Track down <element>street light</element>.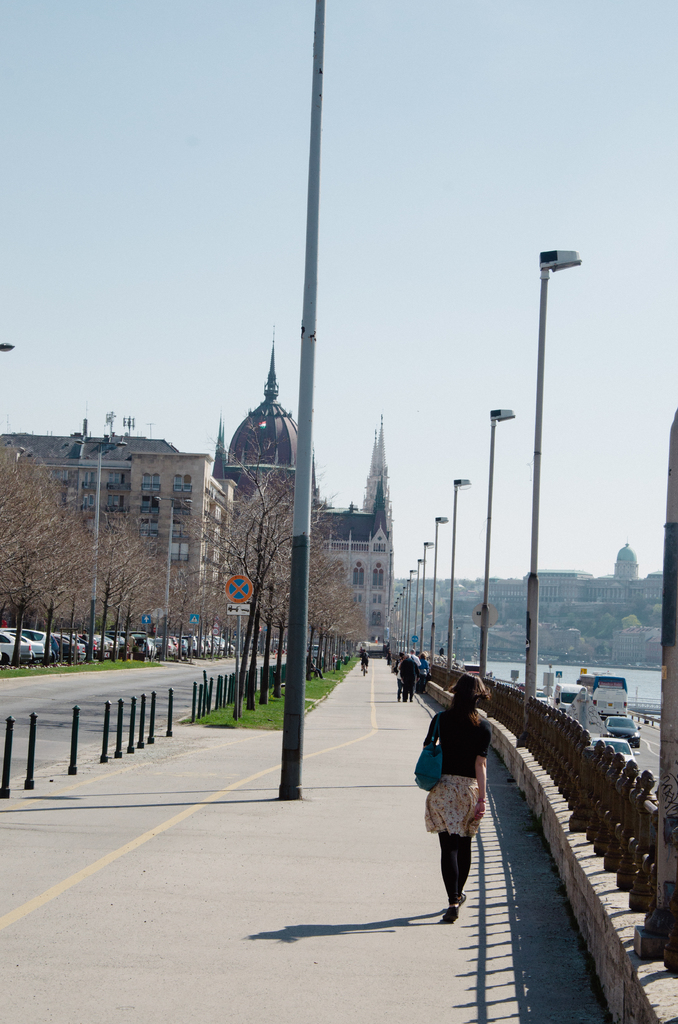
Tracked to {"left": 449, "top": 469, "right": 471, "bottom": 667}.
